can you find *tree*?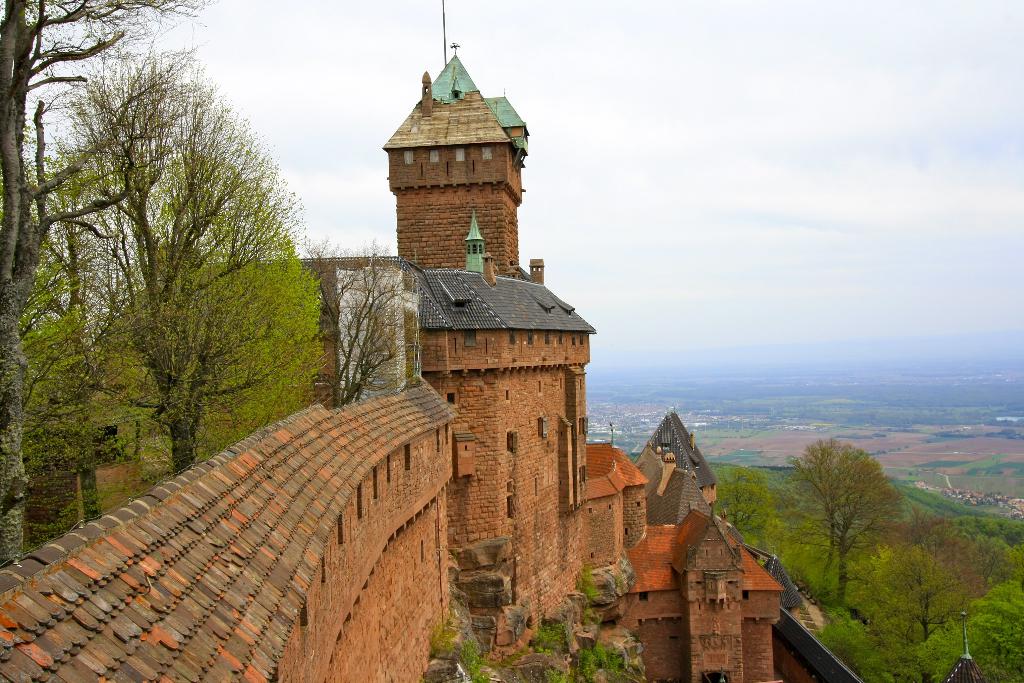
Yes, bounding box: box=[846, 511, 989, 616].
